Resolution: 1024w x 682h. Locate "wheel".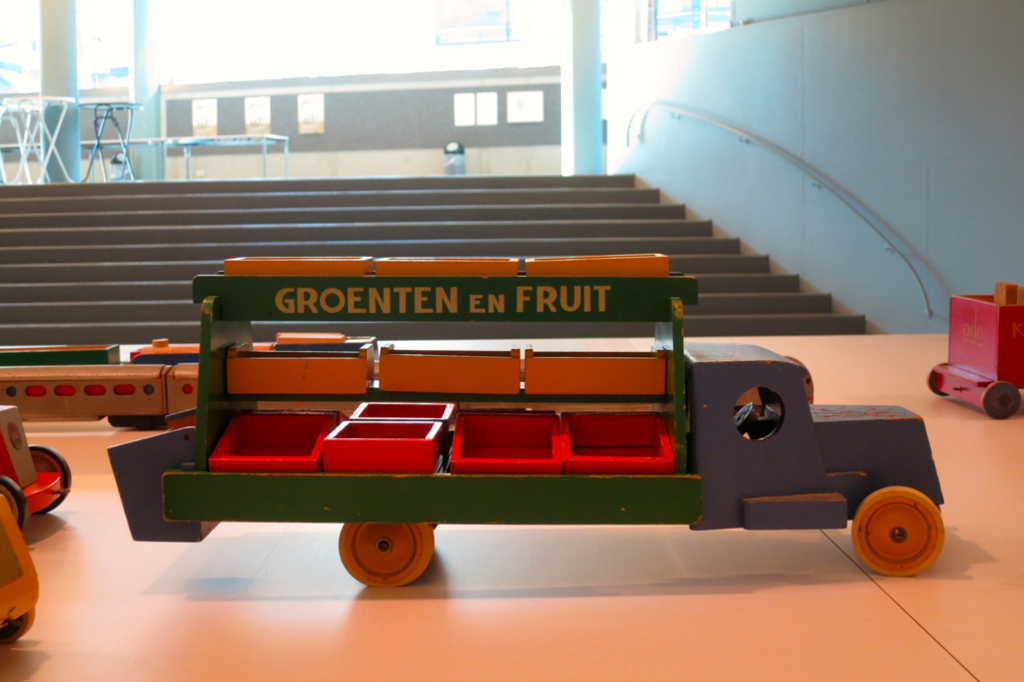
left=928, top=362, right=951, bottom=396.
